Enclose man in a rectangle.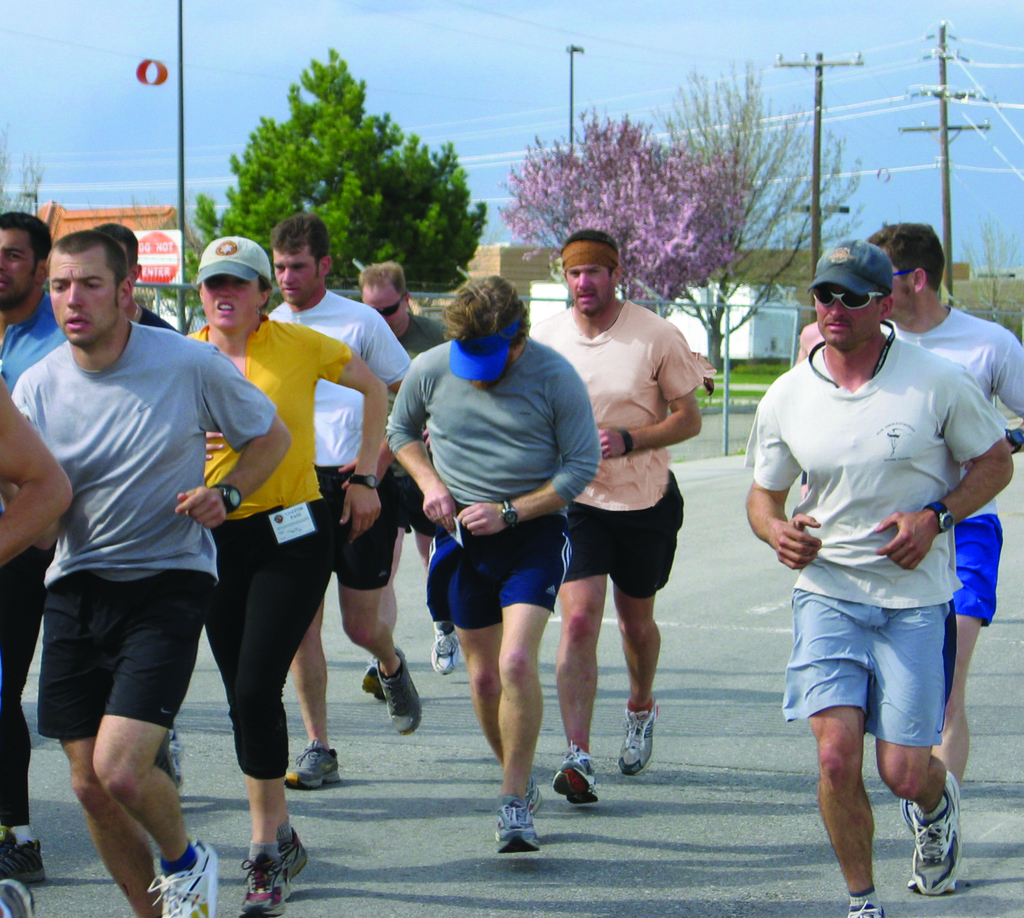
bbox=[791, 322, 824, 367].
